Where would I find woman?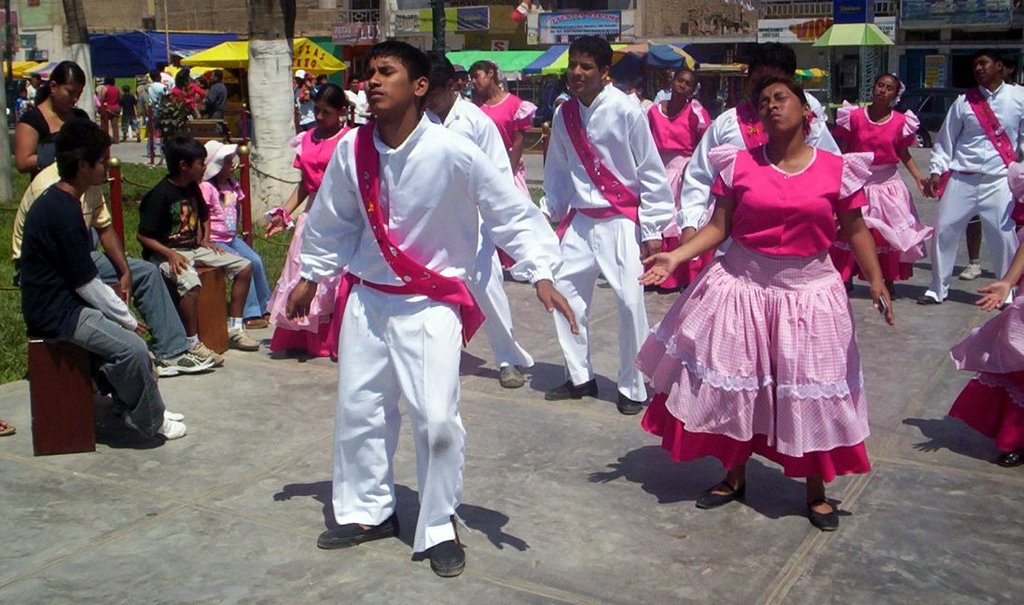
At [636, 75, 892, 528].
